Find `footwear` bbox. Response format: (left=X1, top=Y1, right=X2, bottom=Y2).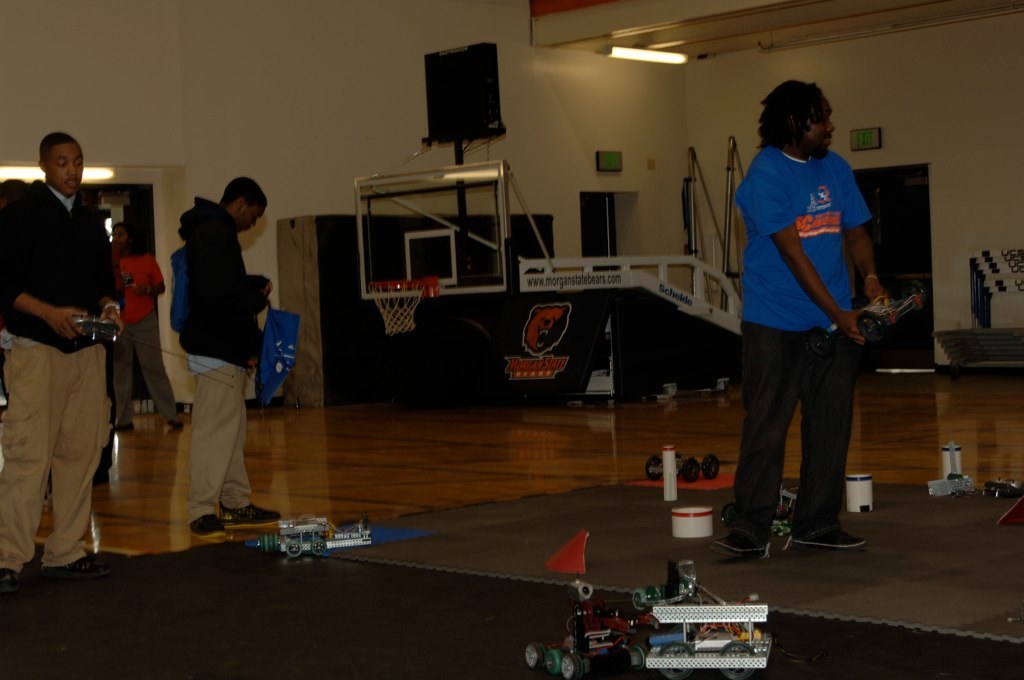
(left=789, top=520, right=863, bottom=550).
